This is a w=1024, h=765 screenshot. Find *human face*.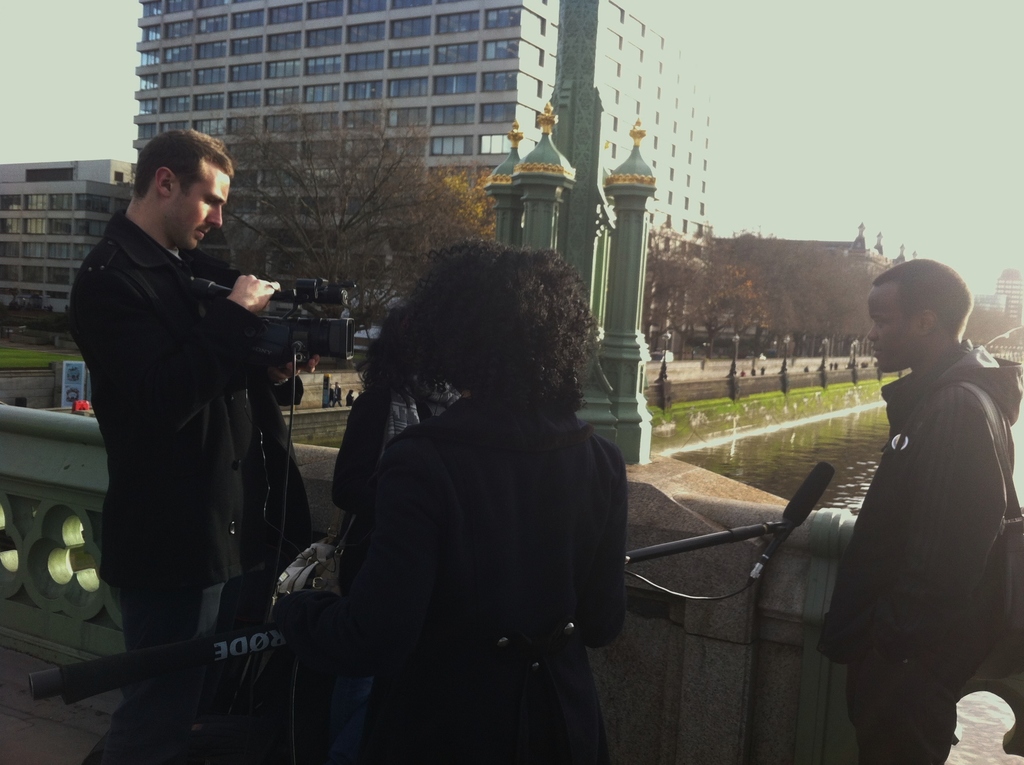
Bounding box: <box>172,158,225,246</box>.
